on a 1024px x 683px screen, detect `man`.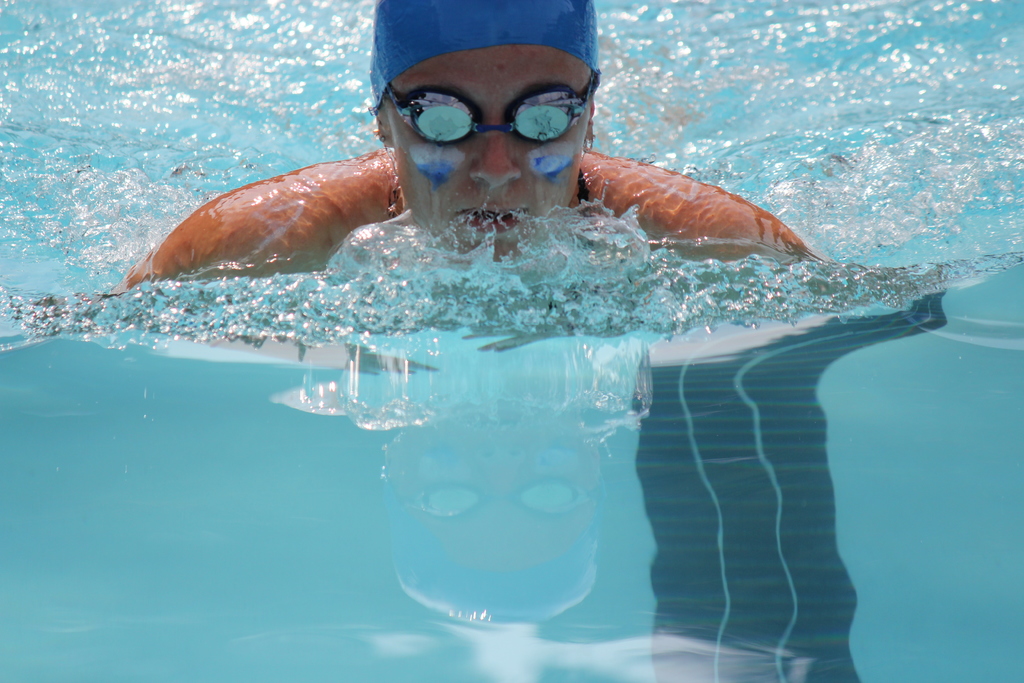
93:0:832:345.
